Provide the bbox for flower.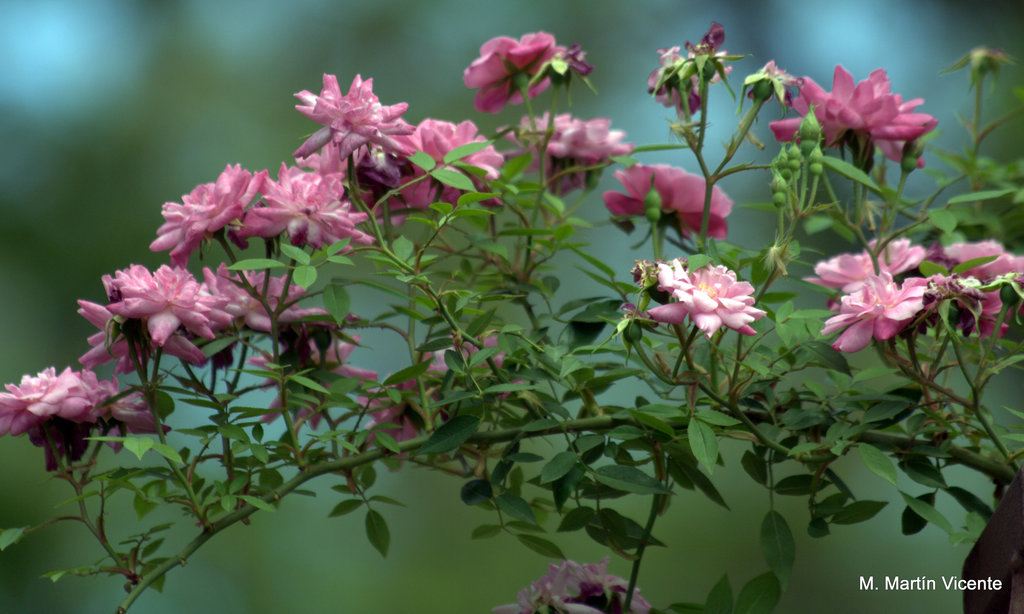
(left=546, top=557, right=650, bottom=613).
